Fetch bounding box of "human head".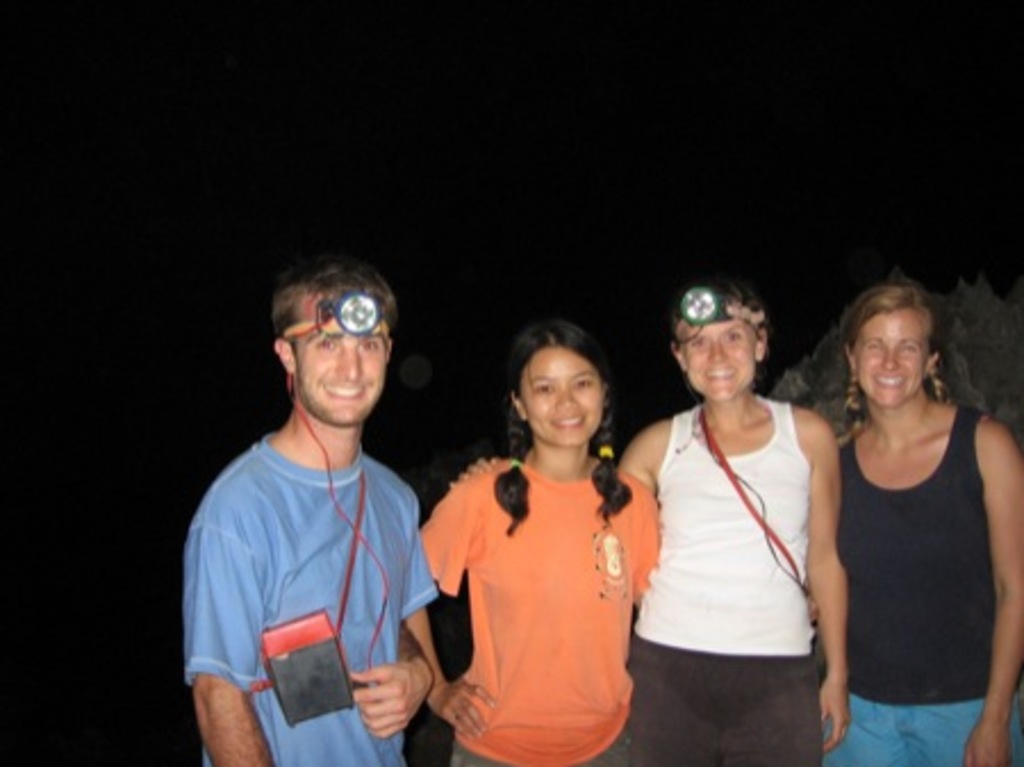
Bbox: <box>662,278,767,407</box>.
